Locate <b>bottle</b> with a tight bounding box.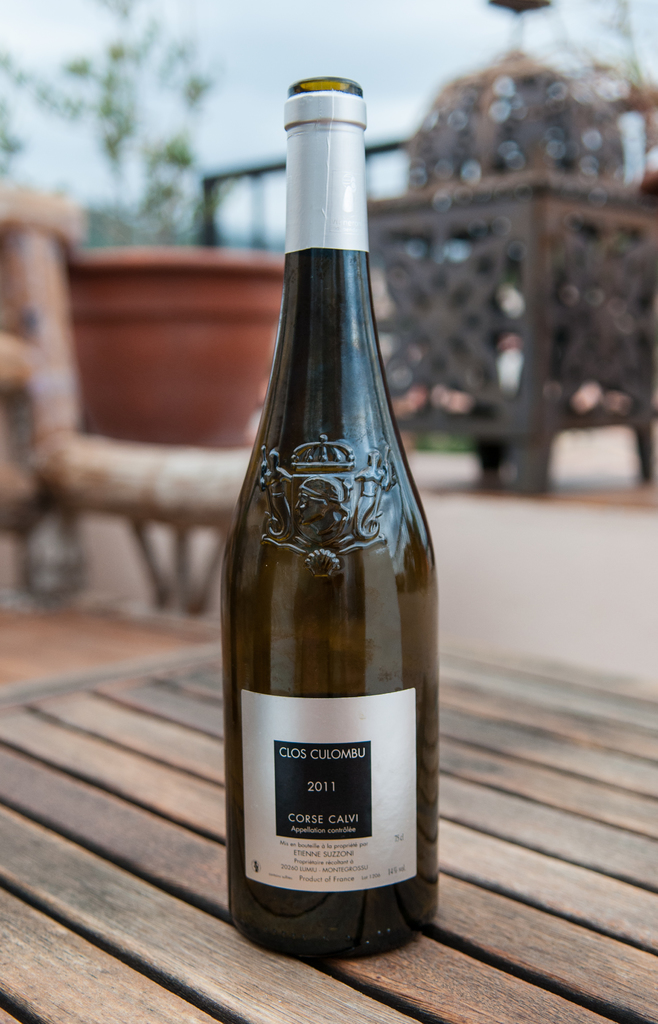
bbox=(220, 77, 438, 959).
